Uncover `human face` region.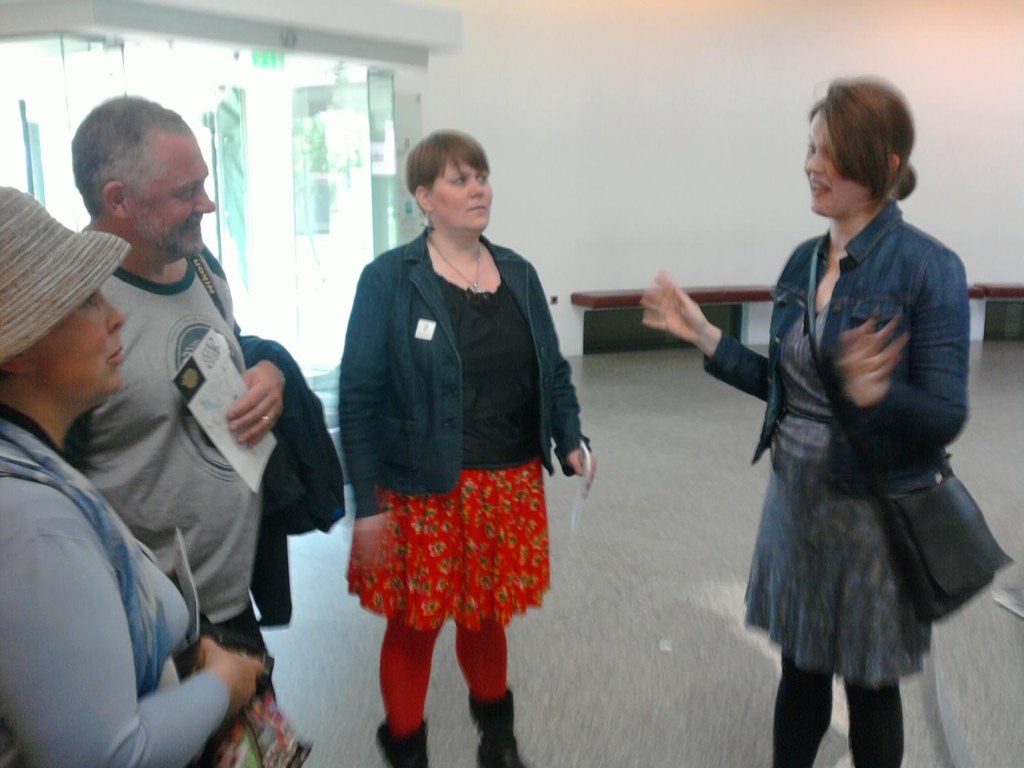
Uncovered: {"left": 798, "top": 106, "right": 864, "bottom": 216}.
